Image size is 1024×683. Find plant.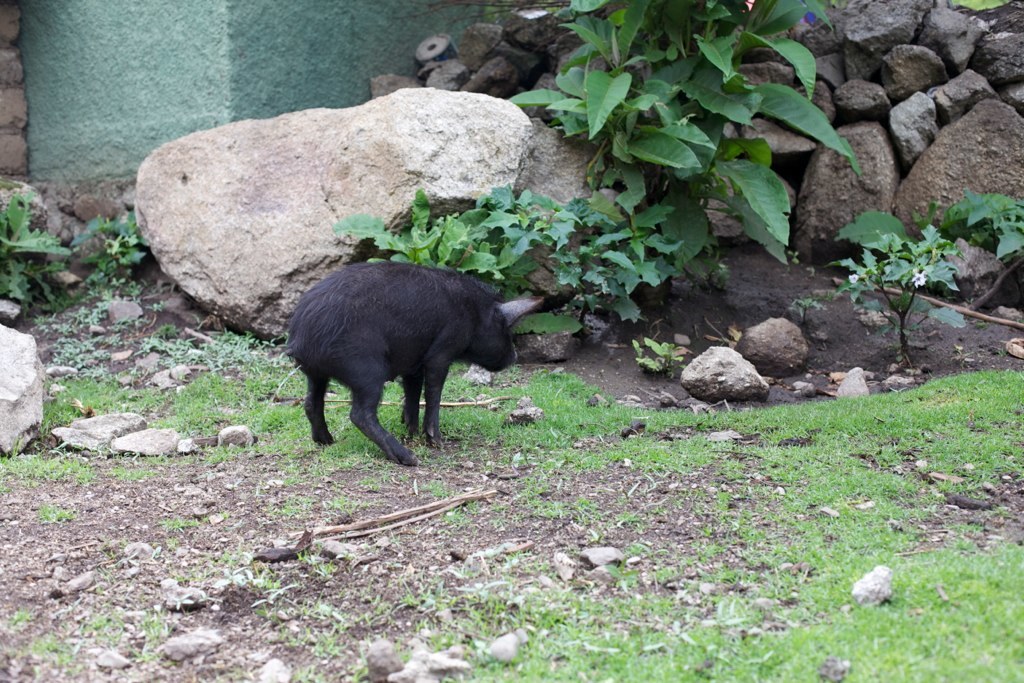
<bbox>0, 181, 85, 321</bbox>.
